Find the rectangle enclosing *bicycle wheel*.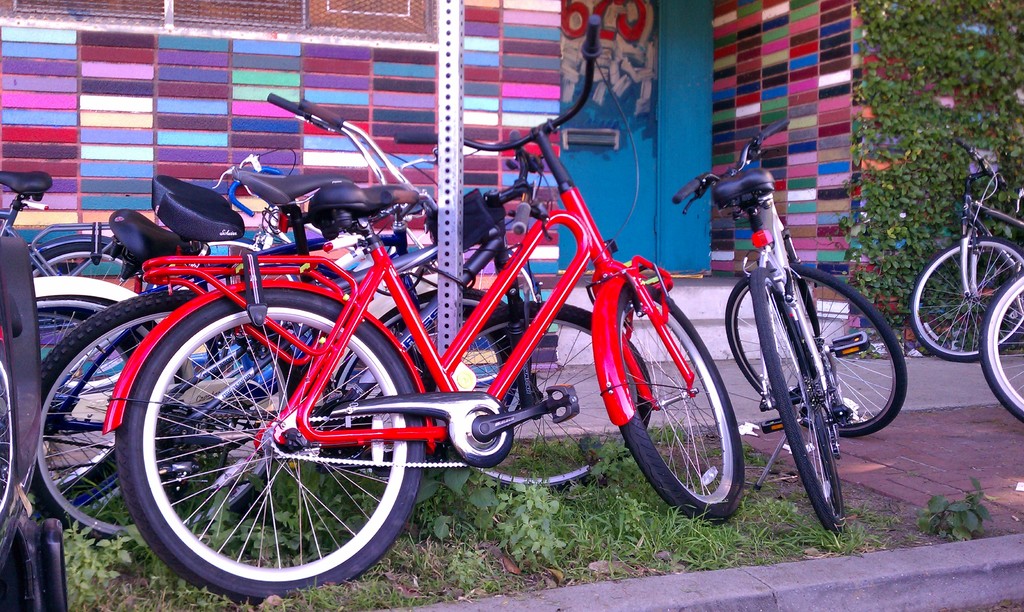
(x1=335, y1=294, x2=532, y2=484).
